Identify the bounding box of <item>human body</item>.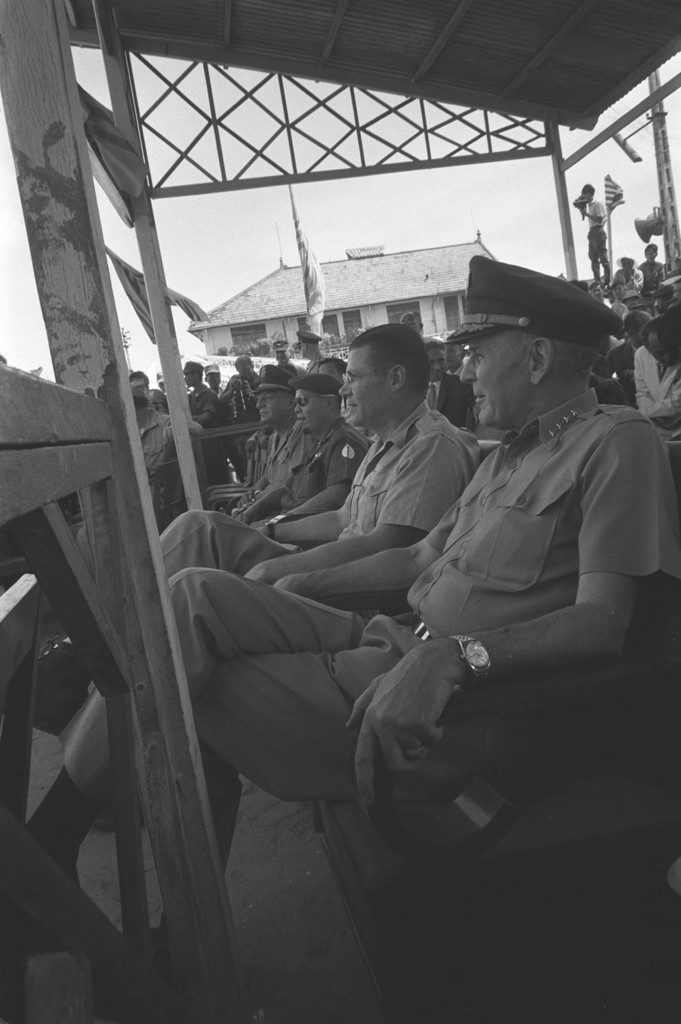
[233,348,294,505].
